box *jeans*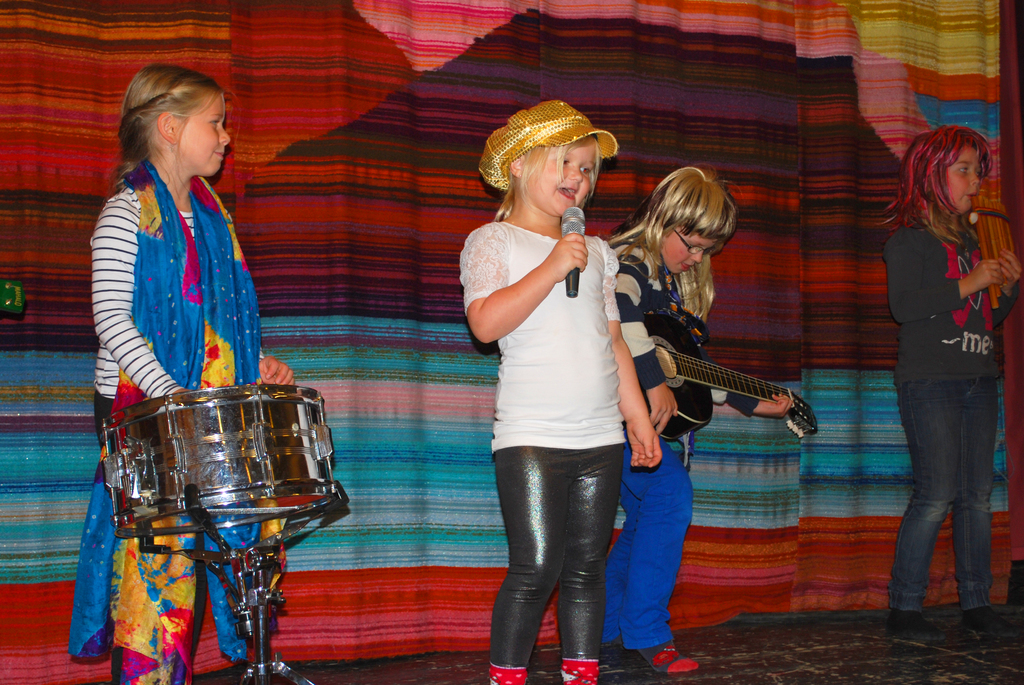
bbox(886, 381, 1001, 610)
